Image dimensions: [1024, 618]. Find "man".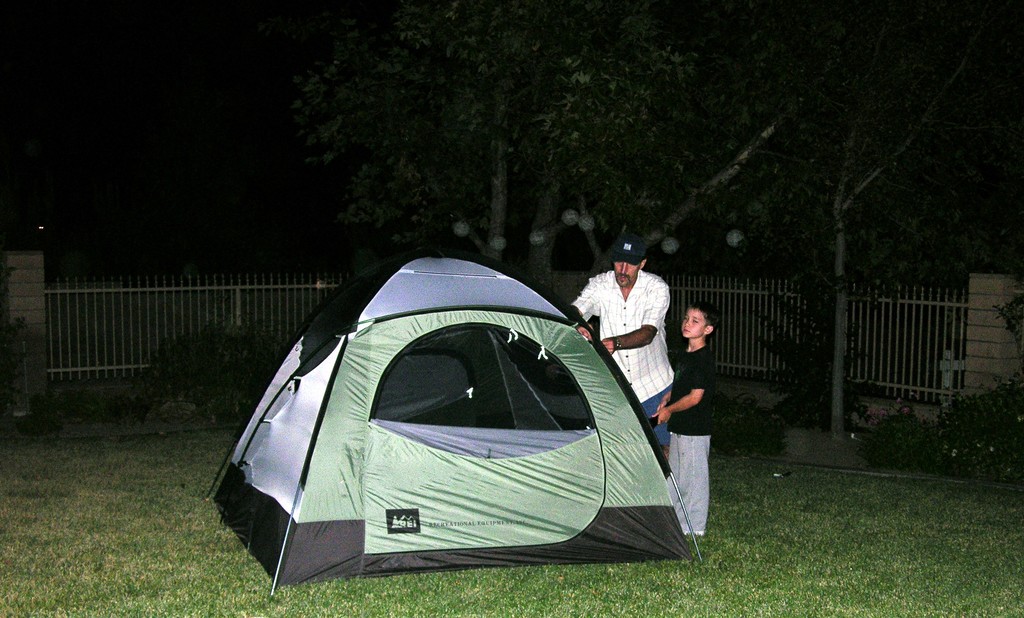
568 230 677 465.
